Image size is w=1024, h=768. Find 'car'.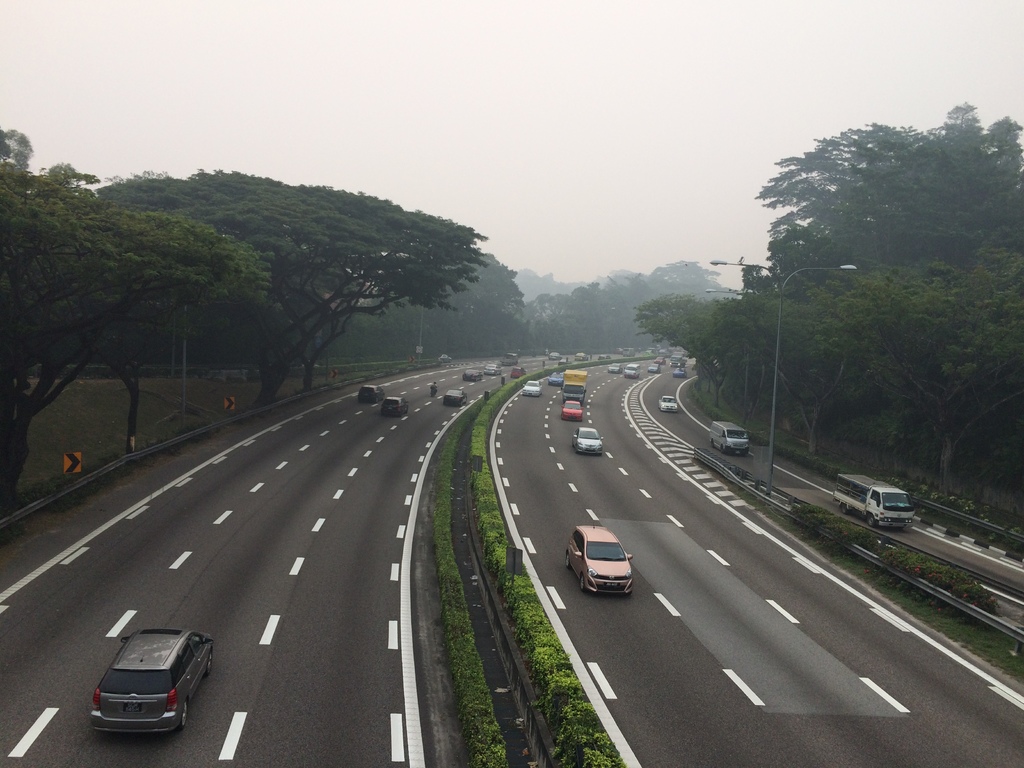
x1=465, y1=371, x2=479, y2=383.
